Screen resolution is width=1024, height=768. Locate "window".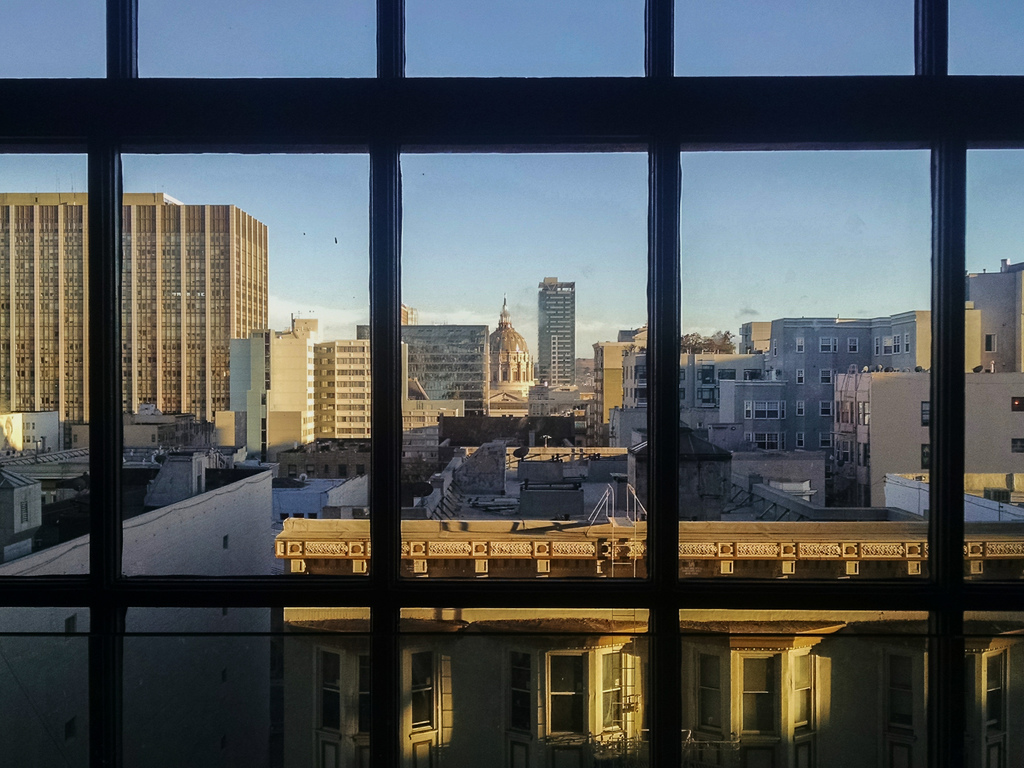
box=[740, 399, 787, 419].
